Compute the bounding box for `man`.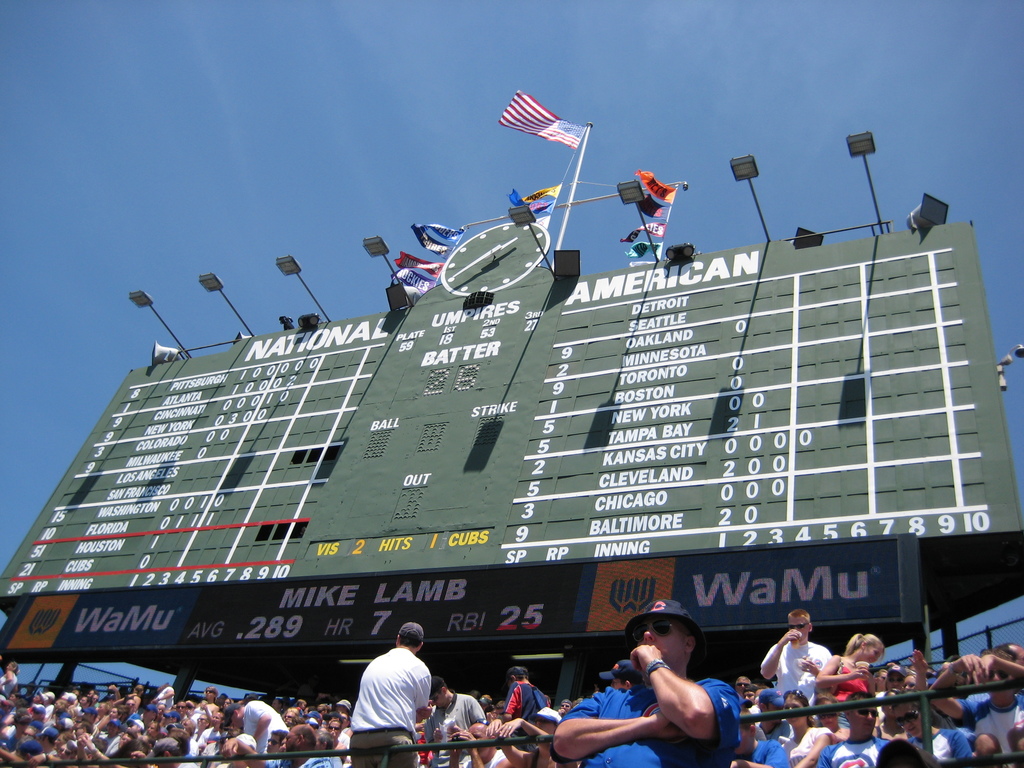
(876, 667, 902, 701).
